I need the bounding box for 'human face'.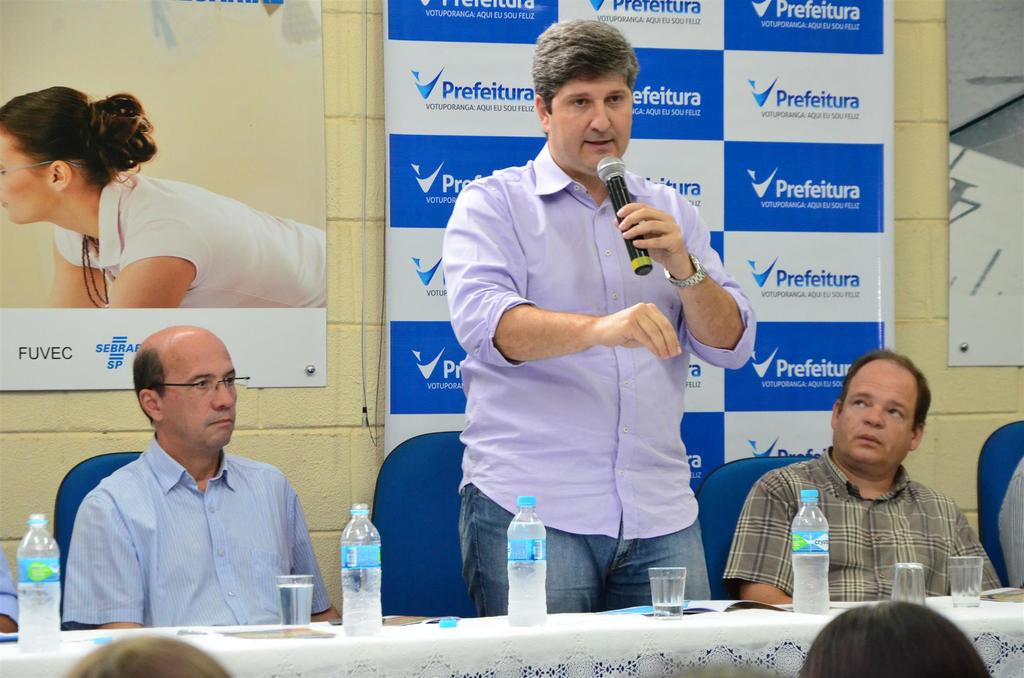
Here it is: bbox=(157, 340, 232, 448).
